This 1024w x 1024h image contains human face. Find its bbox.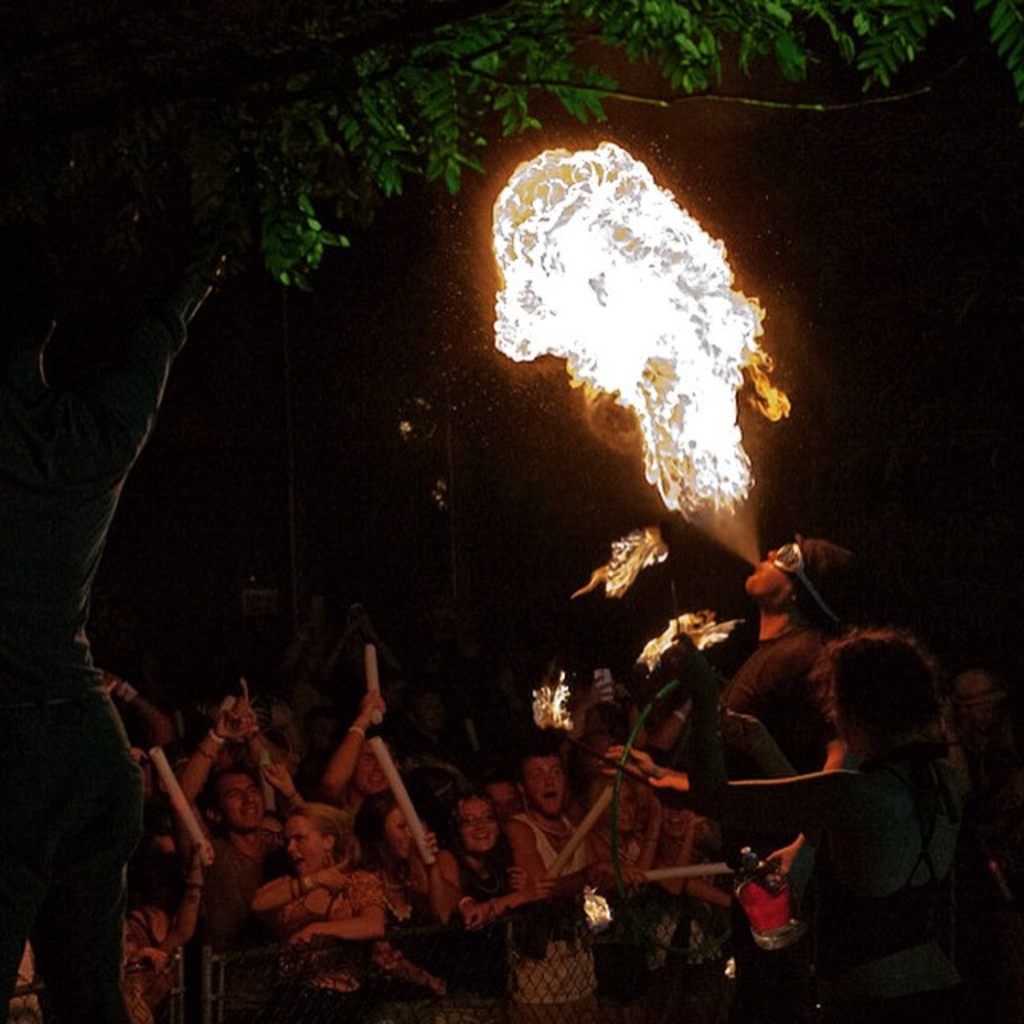
Rect(387, 808, 411, 859).
